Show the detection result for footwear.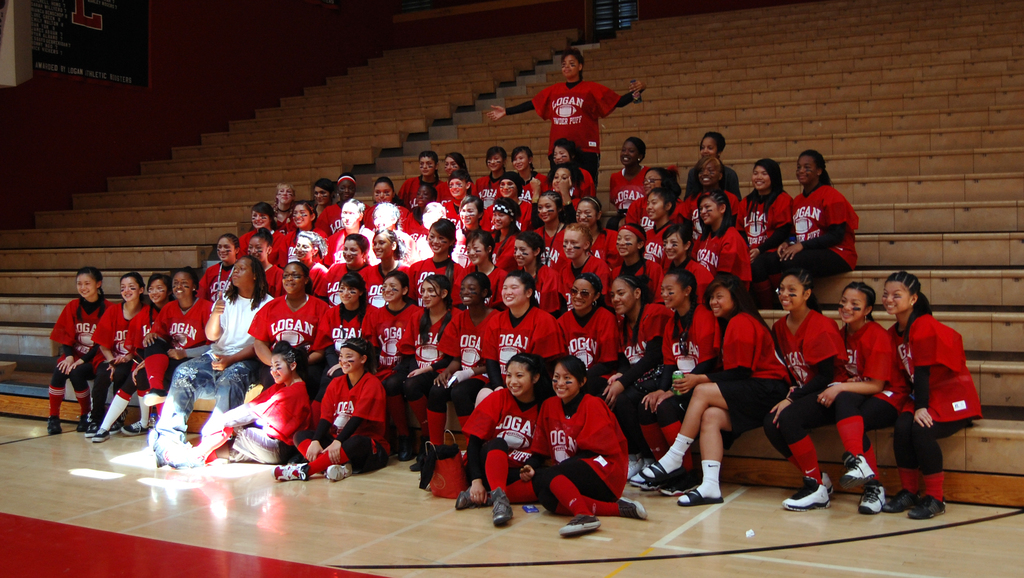
[x1=639, y1=478, x2=660, y2=491].
